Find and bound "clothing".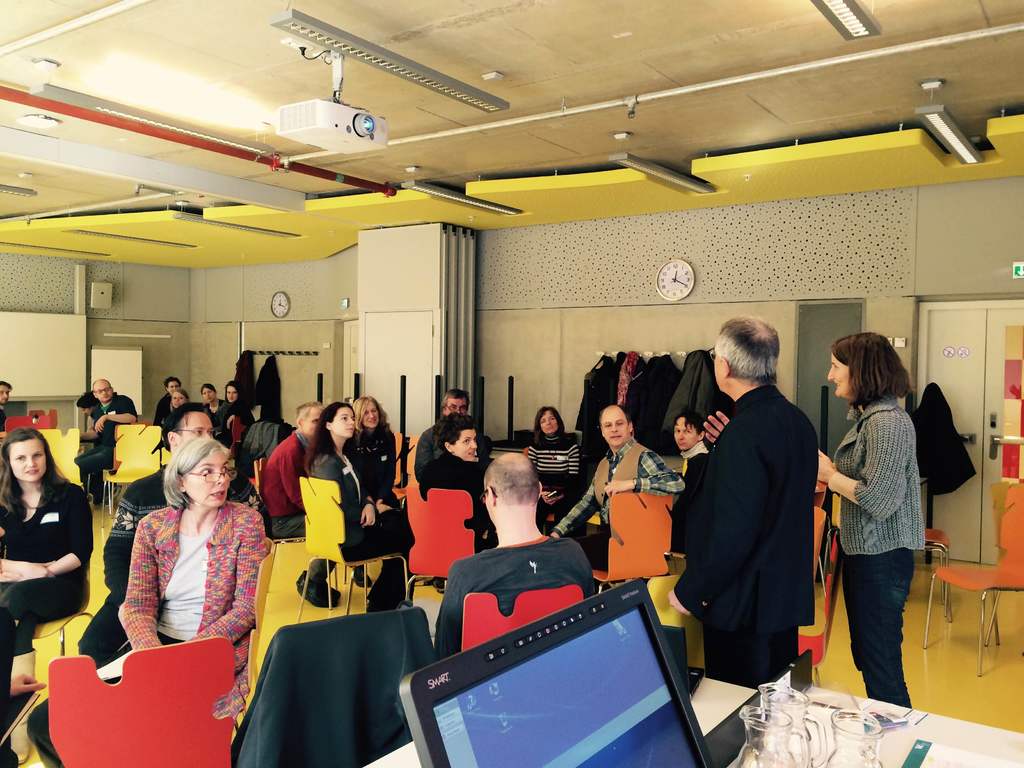
Bound: x1=822 y1=401 x2=924 y2=720.
